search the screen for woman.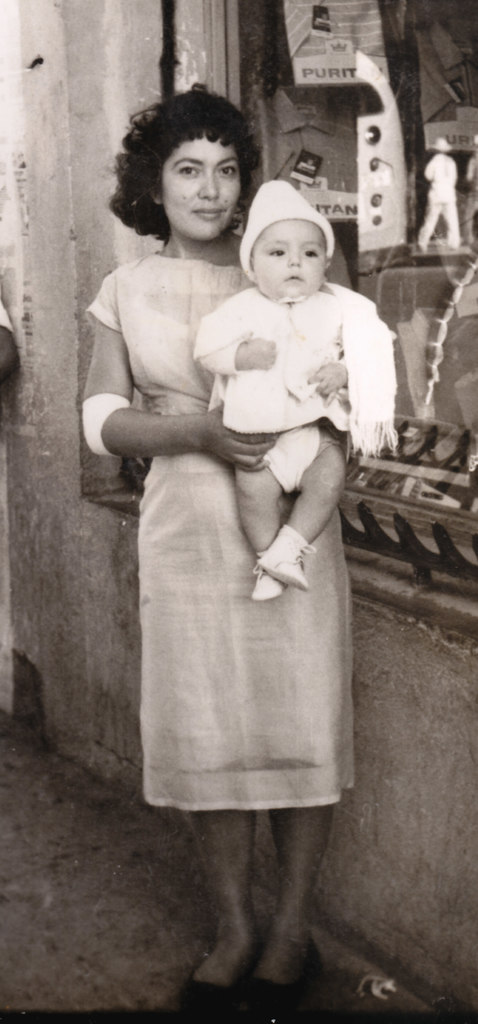
Found at select_region(83, 85, 376, 1004).
